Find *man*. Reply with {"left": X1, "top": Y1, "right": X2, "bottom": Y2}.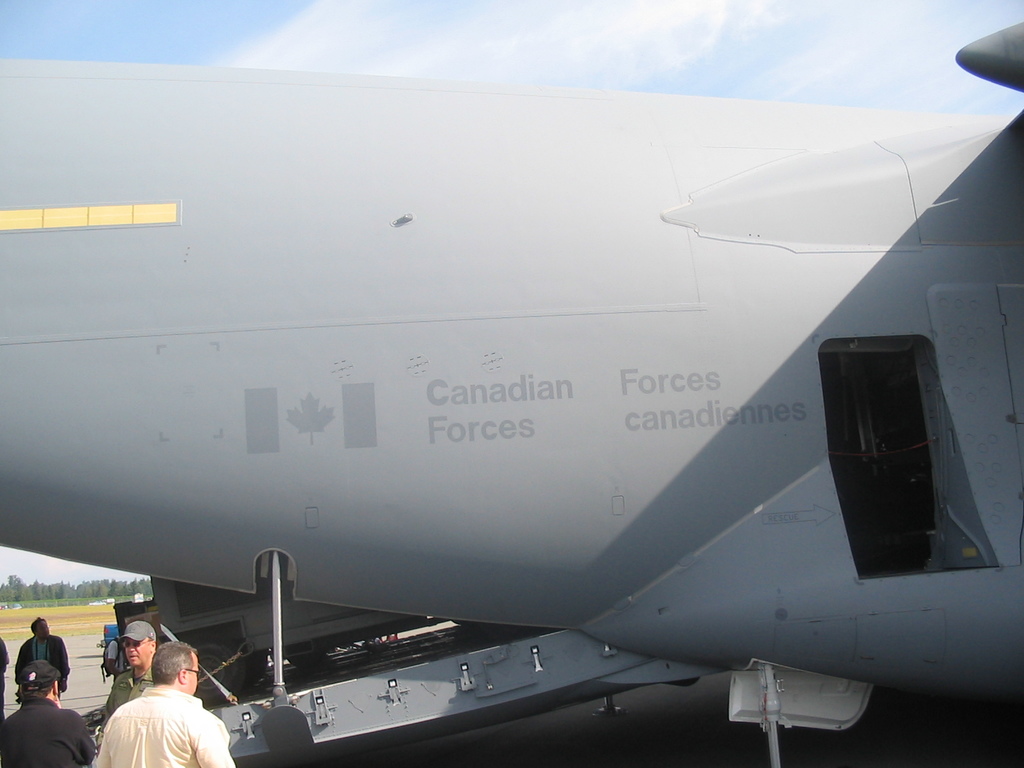
{"left": 103, "top": 623, "right": 159, "bottom": 730}.
